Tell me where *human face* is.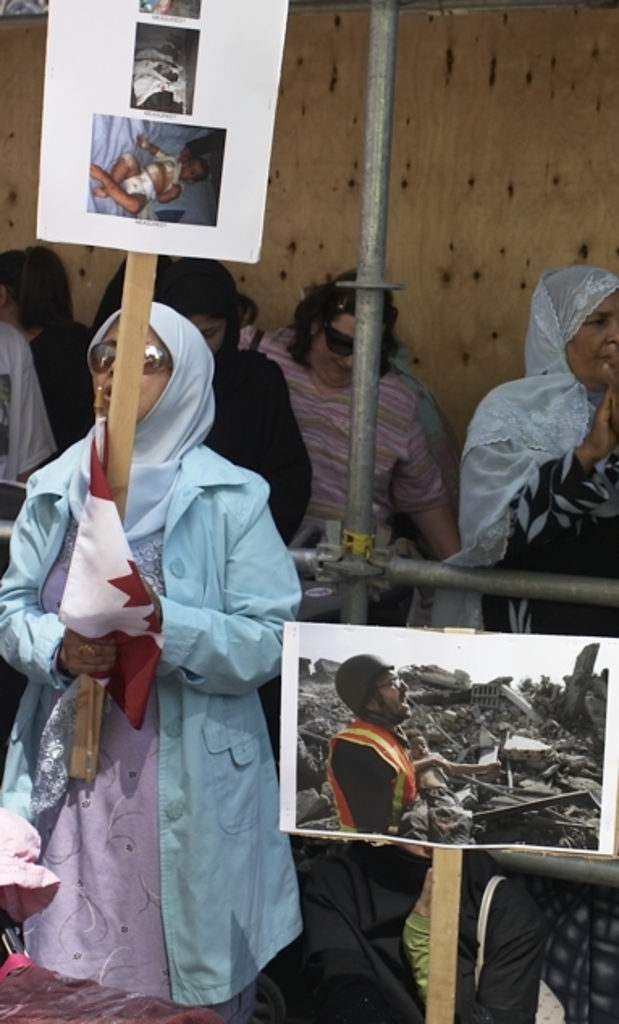
*human face* is at 564/273/617/388.
